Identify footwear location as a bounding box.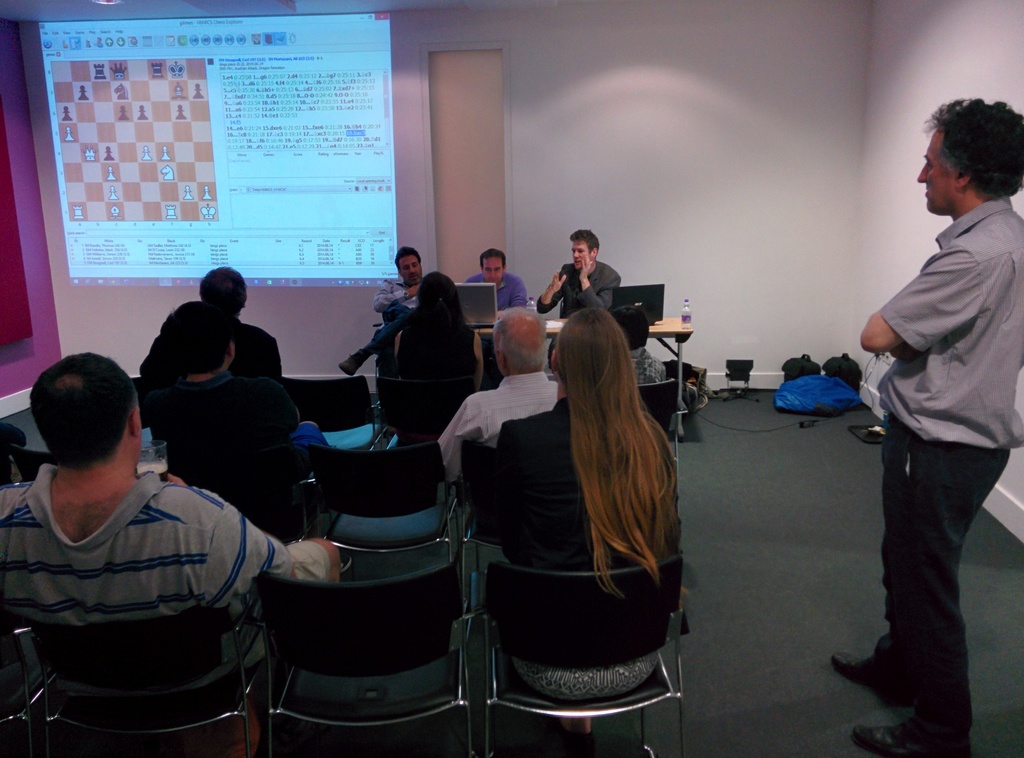
339 352 361 377.
